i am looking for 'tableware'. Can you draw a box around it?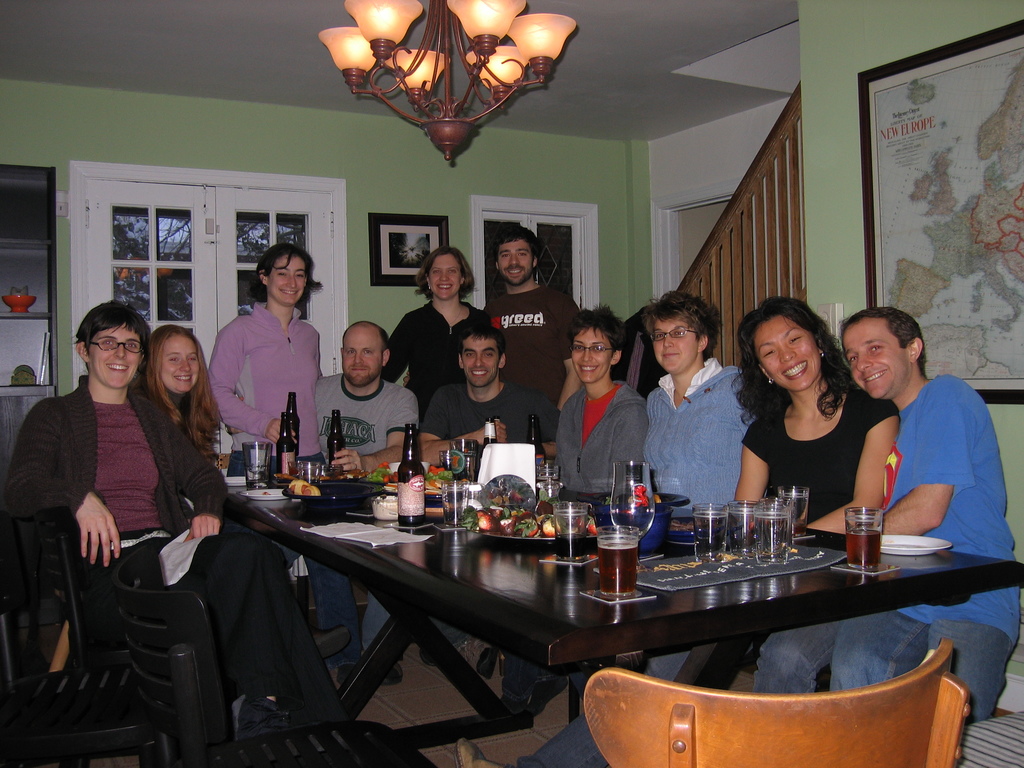
Sure, the bounding box is l=372, t=497, r=399, b=522.
